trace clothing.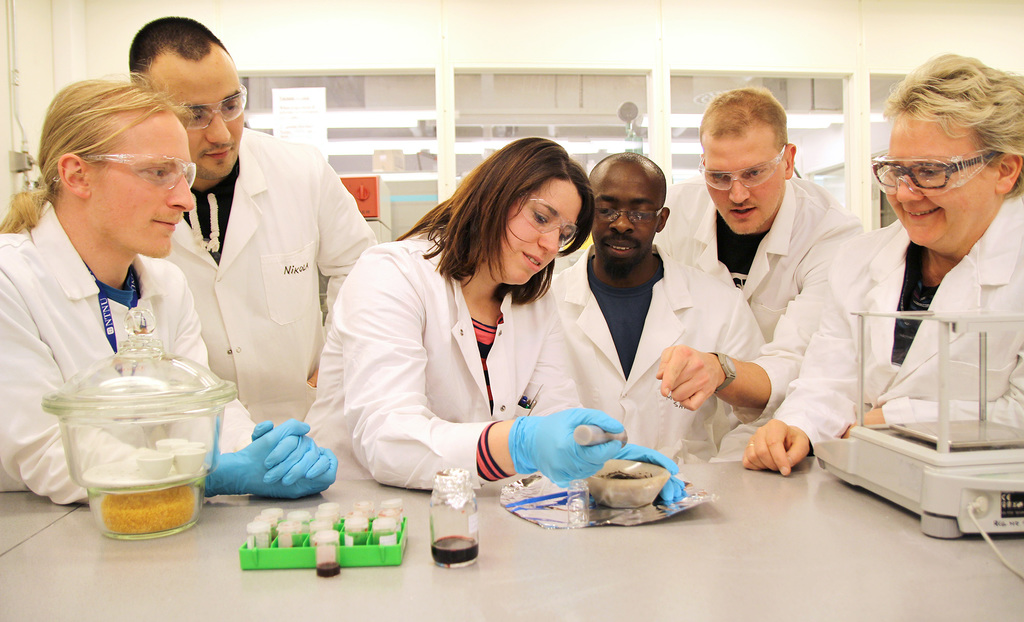
Traced to 525, 243, 770, 460.
